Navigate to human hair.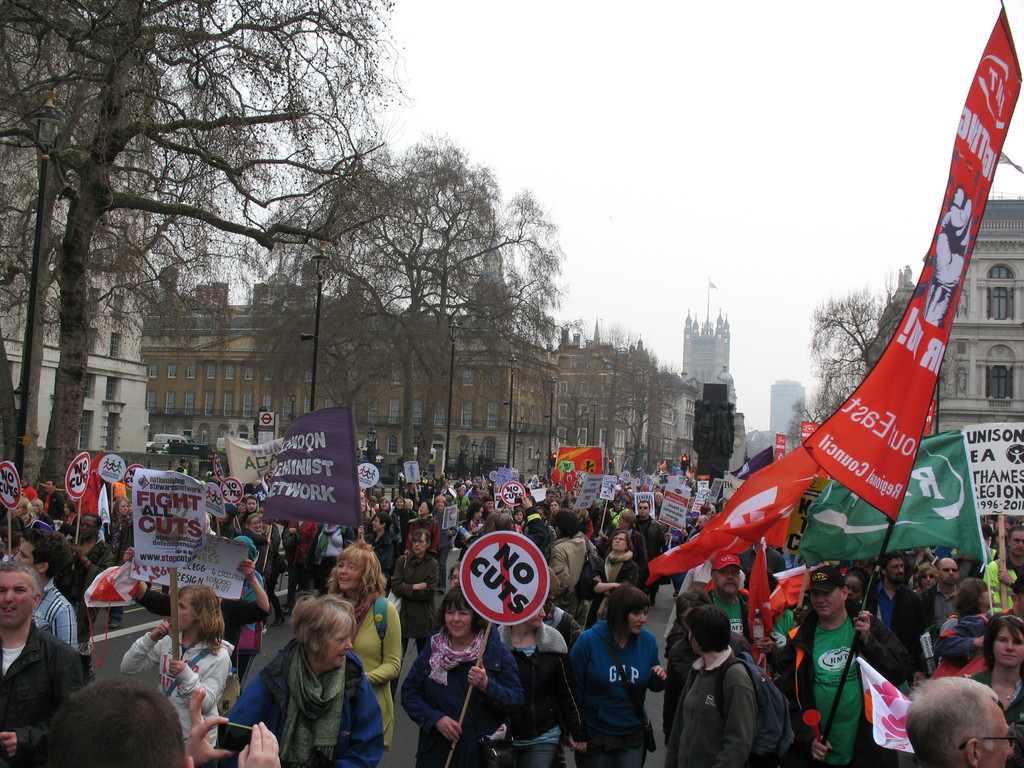
Navigation target: [605,581,650,644].
